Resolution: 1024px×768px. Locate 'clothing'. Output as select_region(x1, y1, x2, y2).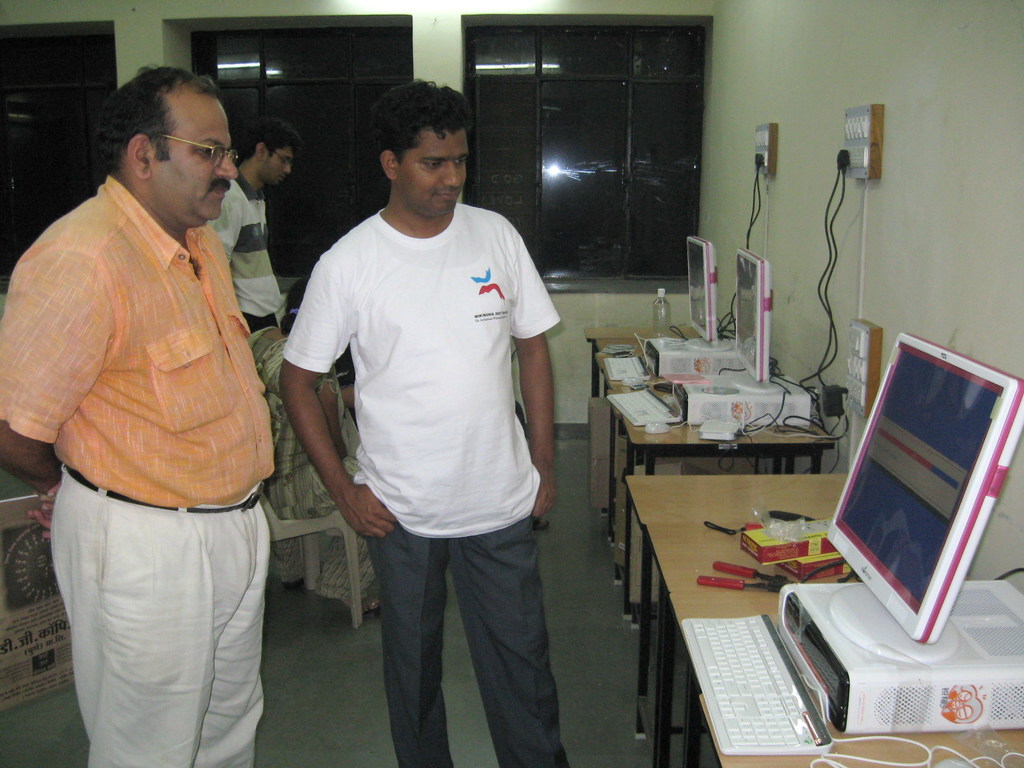
select_region(0, 172, 273, 767).
